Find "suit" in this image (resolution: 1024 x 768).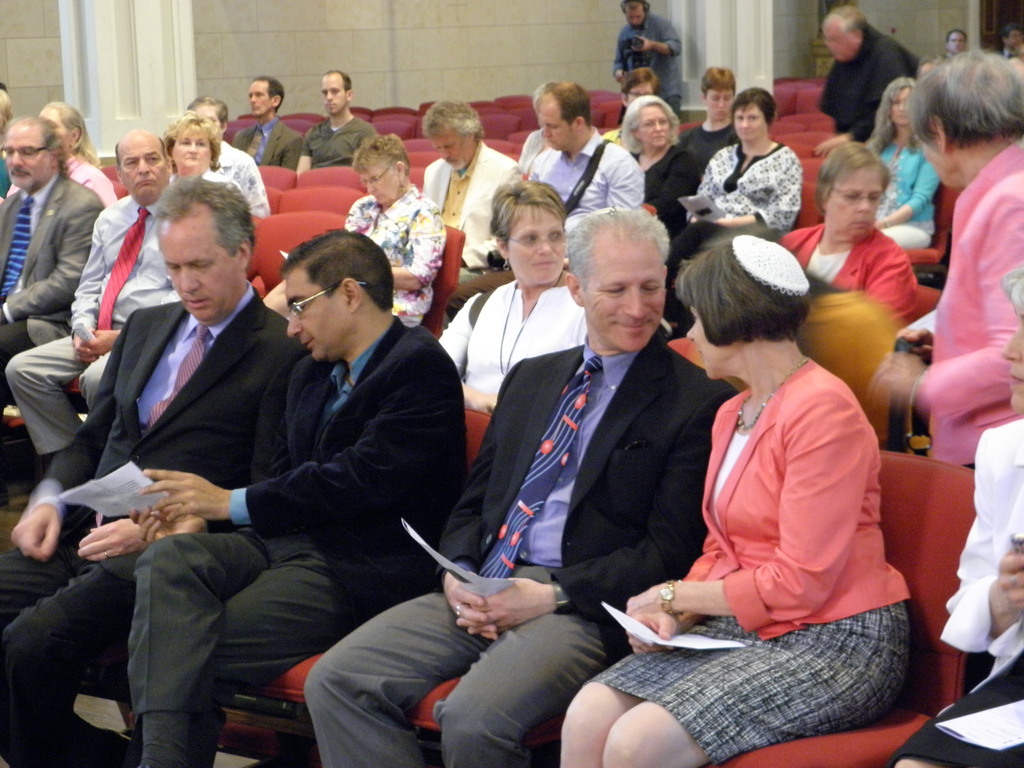
{"x1": 301, "y1": 326, "x2": 734, "y2": 767}.
